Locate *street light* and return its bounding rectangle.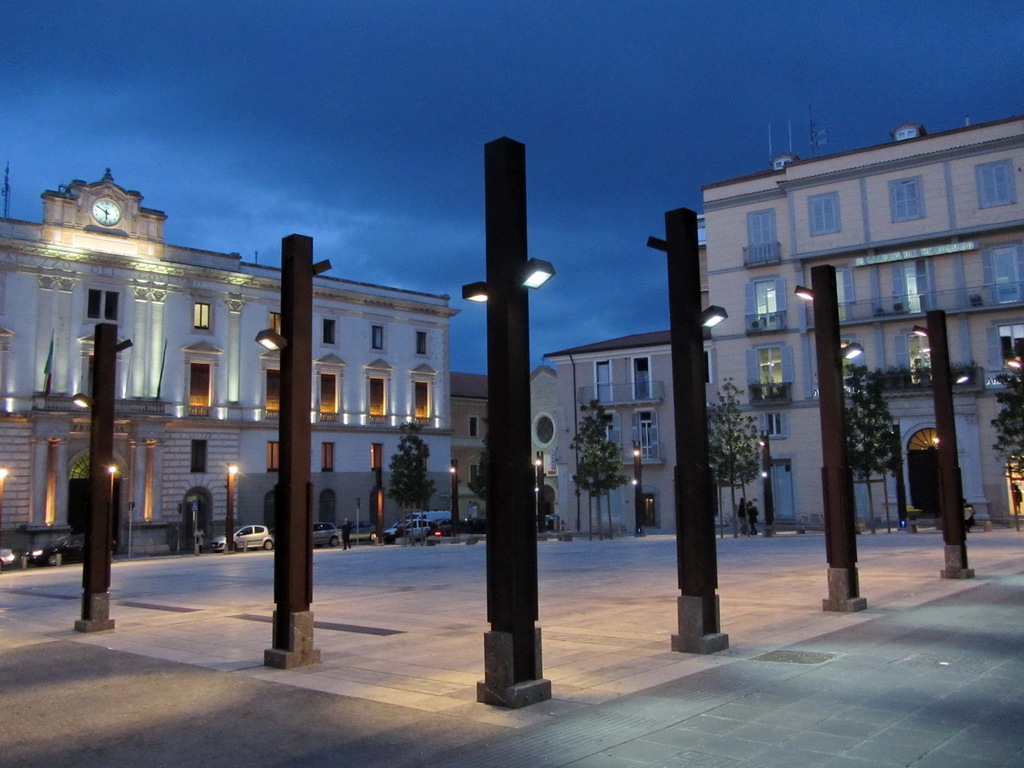
bbox=(758, 428, 781, 541).
